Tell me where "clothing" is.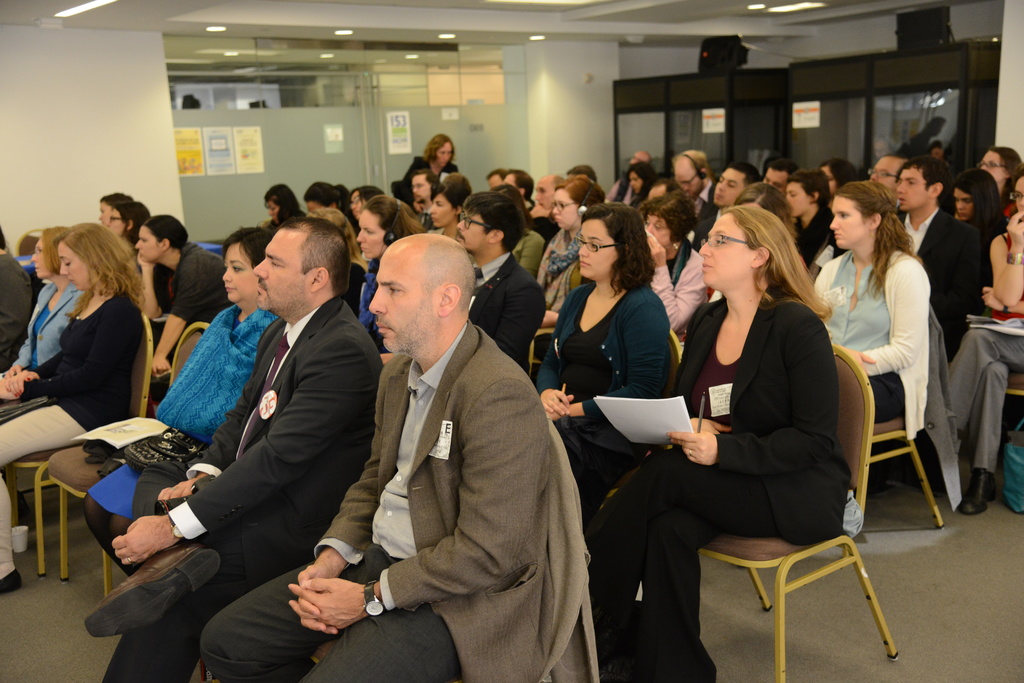
"clothing" is at {"x1": 529, "y1": 208, "x2": 561, "y2": 238}.
